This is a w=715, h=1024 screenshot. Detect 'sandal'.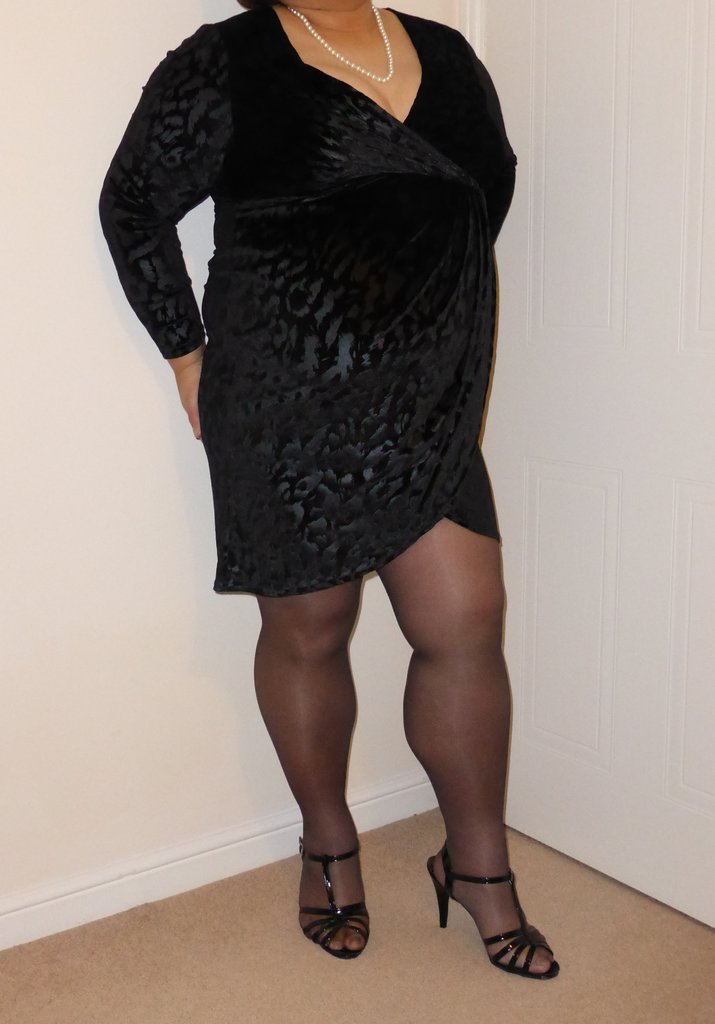
{"left": 423, "top": 844, "right": 561, "bottom": 980}.
